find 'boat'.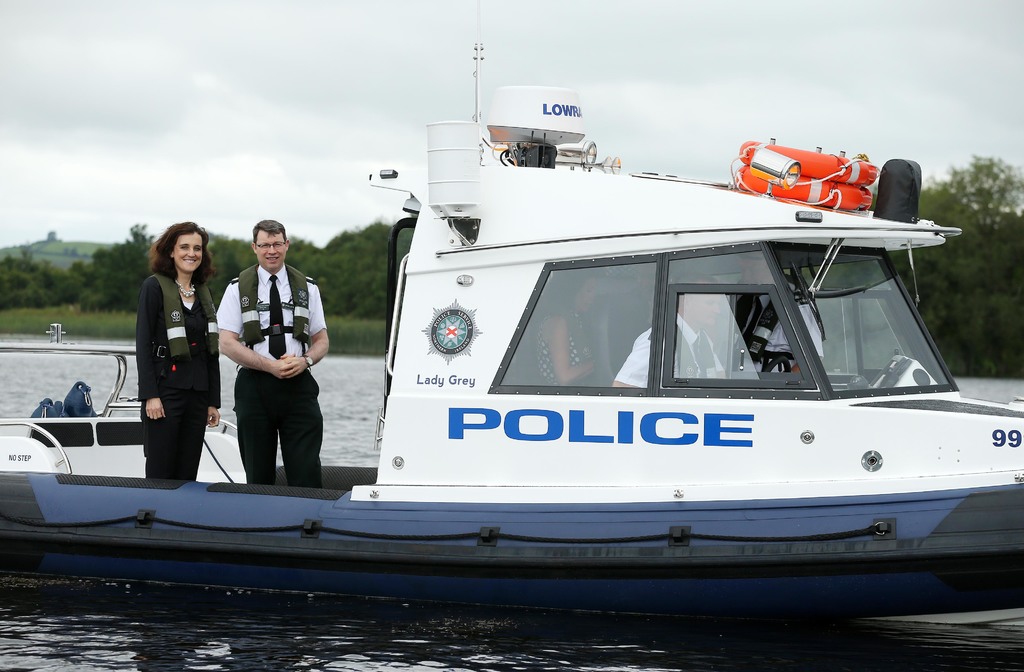
x1=117, y1=49, x2=1023, y2=594.
